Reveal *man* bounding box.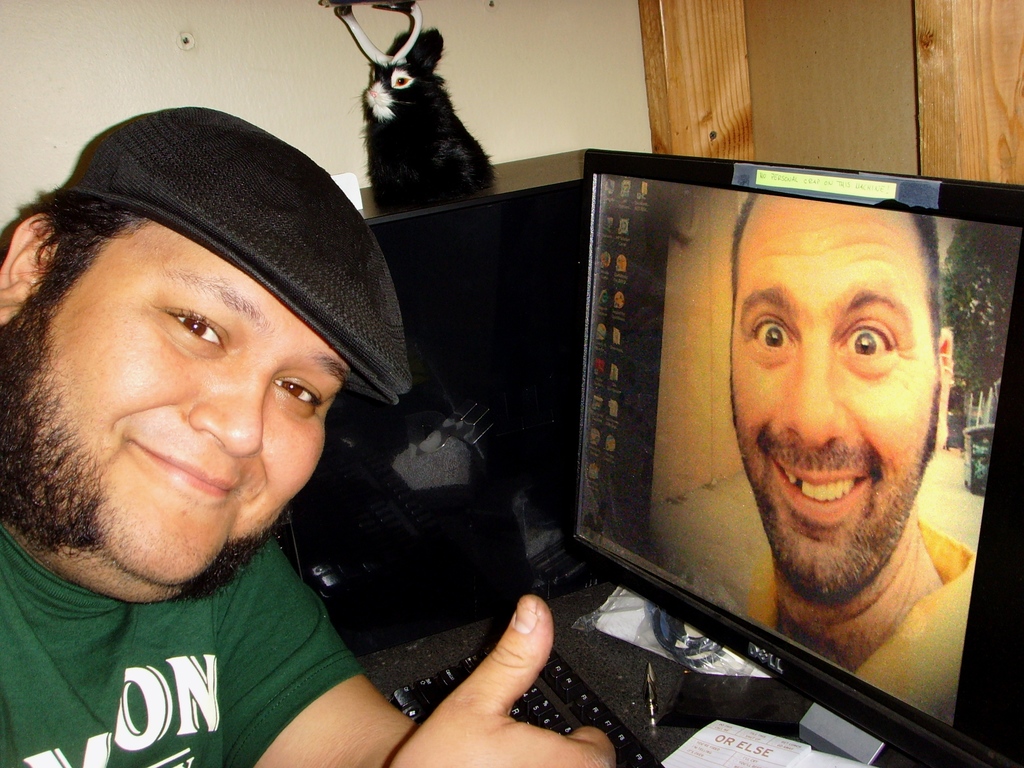
Revealed: [0, 106, 620, 767].
